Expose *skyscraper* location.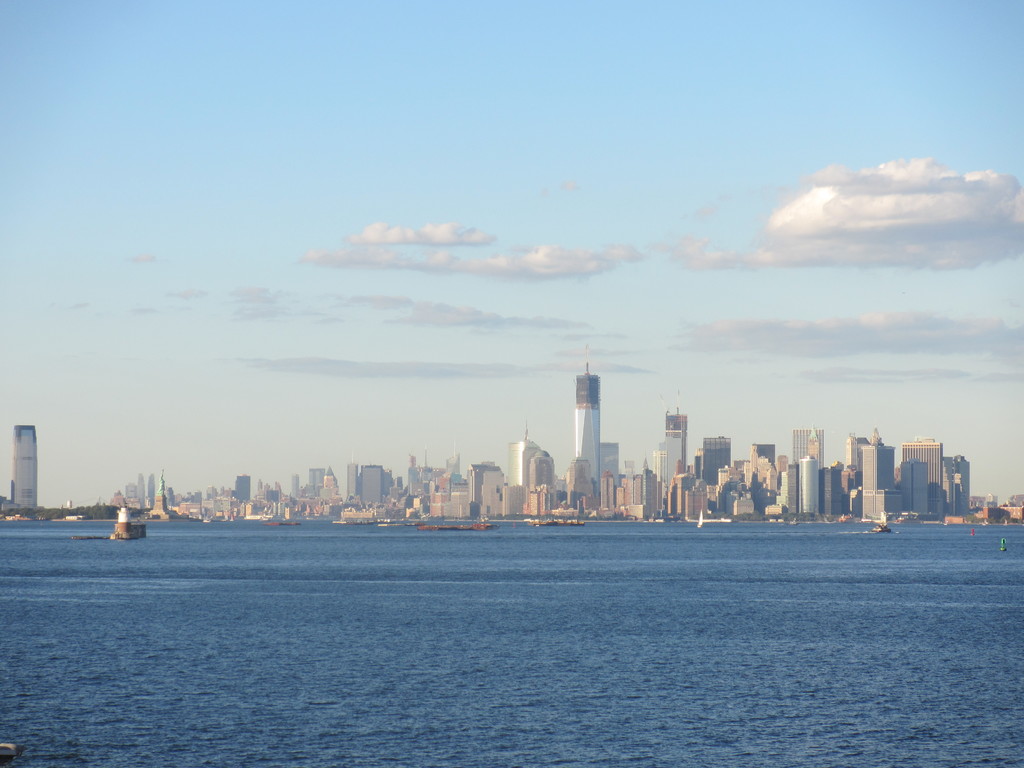
Exposed at [x1=796, y1=449, x2=821, y2=515].
